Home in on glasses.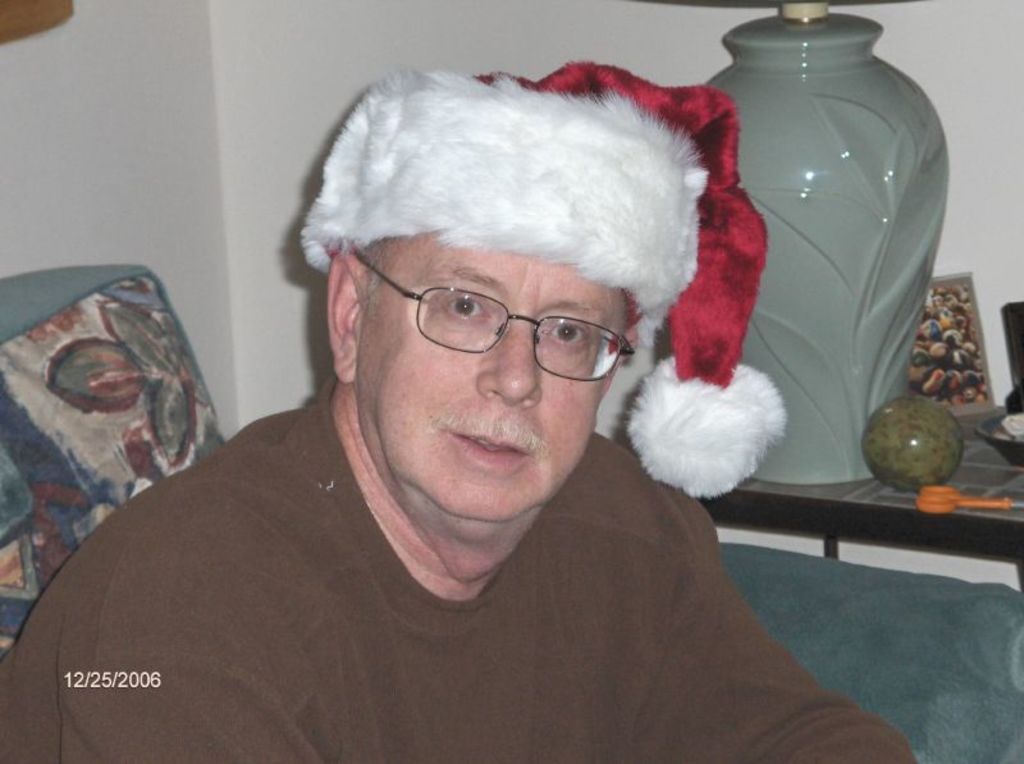
Homed in at l=353, t=257, r=644, b=381.
